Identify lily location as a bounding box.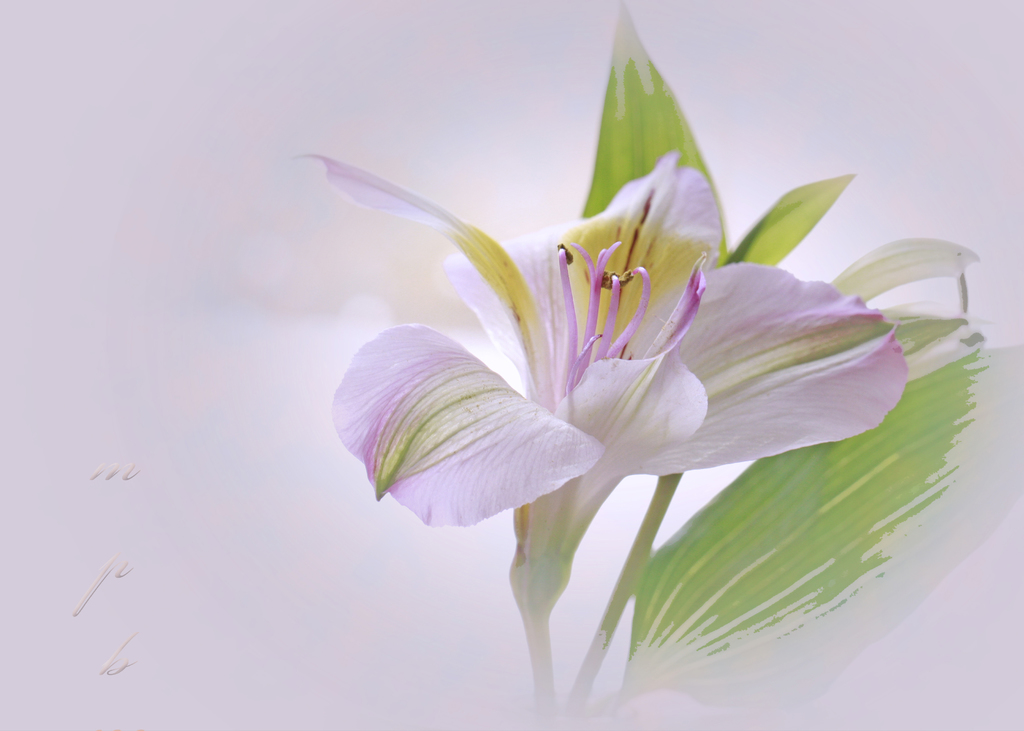
289:147:919:598.
